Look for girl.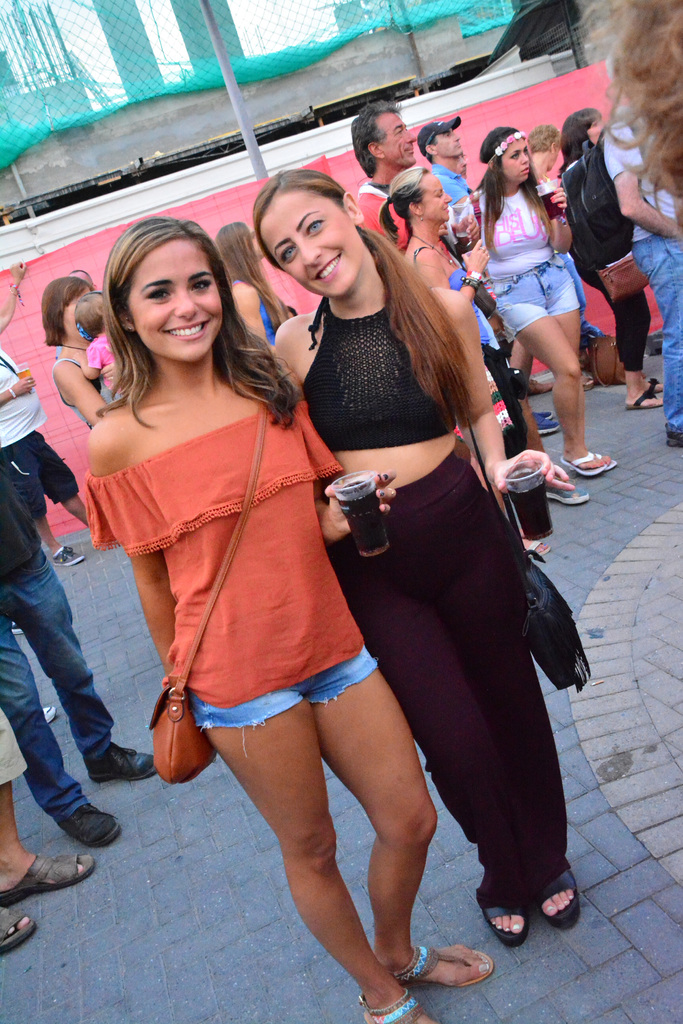
Found: (102,221,481,1023).
